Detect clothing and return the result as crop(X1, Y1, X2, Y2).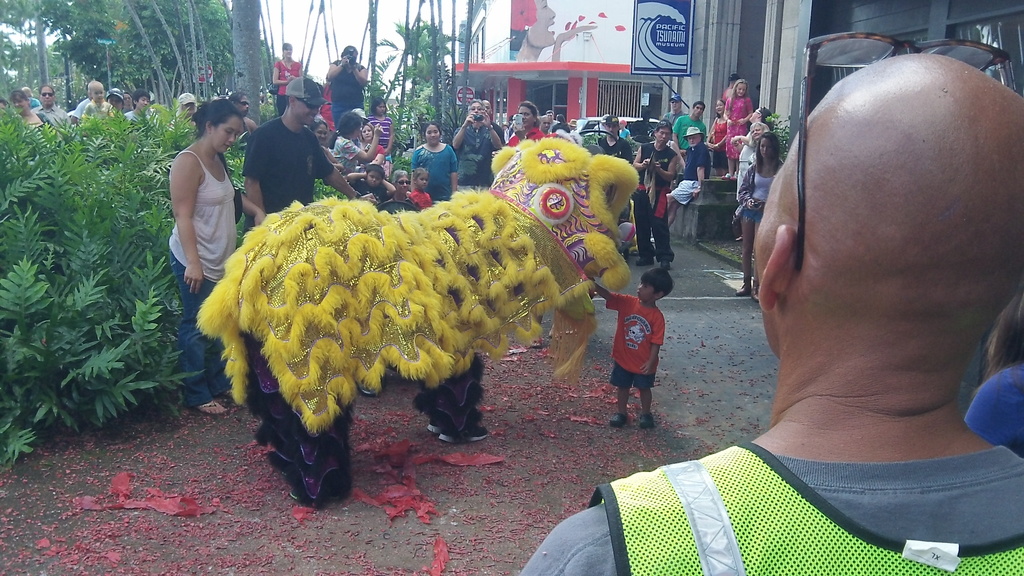
crop(330, 58, 370, 110).
